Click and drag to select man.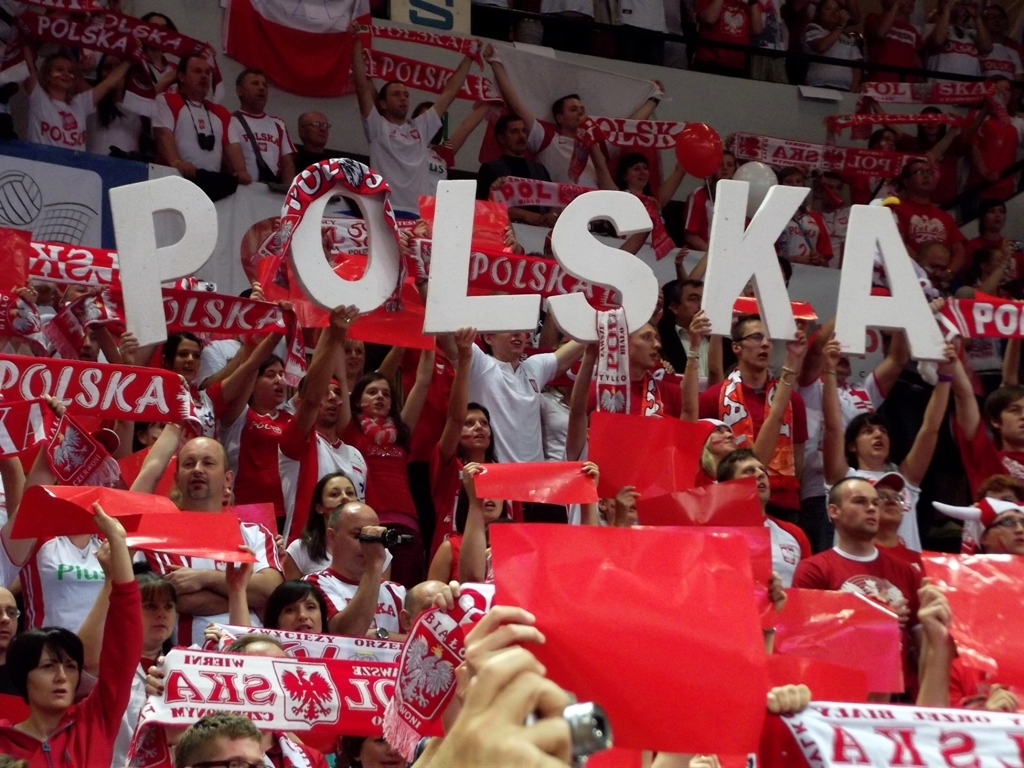
Selection: {"left": 126, "top": 439, "right": 283, "bottom": 644}.
